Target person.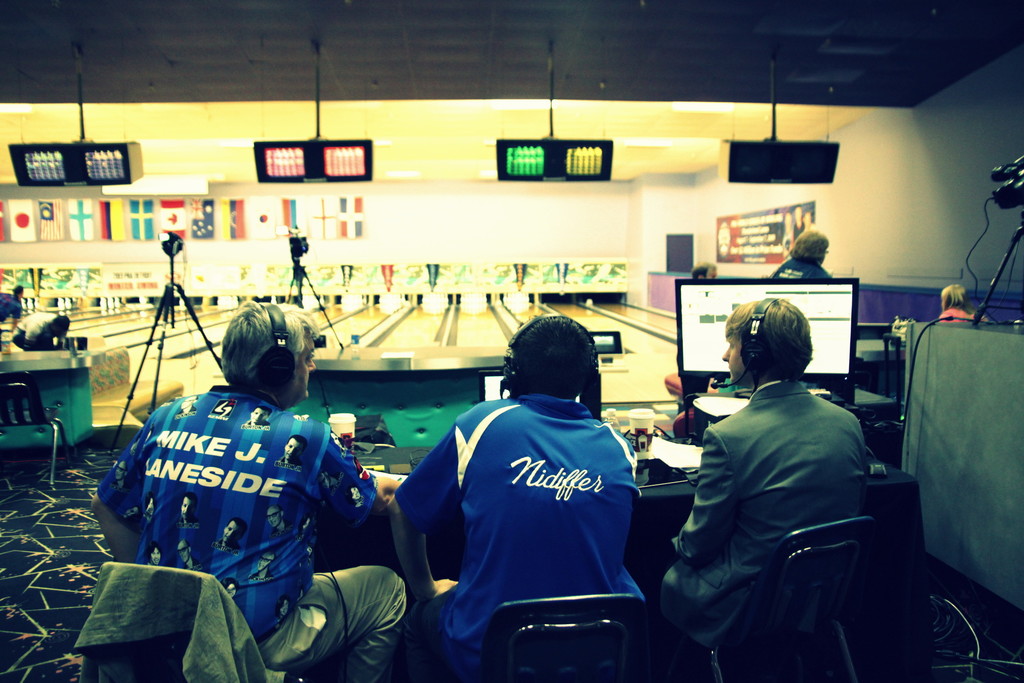
Target region: x1=632, y1=295, x2=881, y2=682.
